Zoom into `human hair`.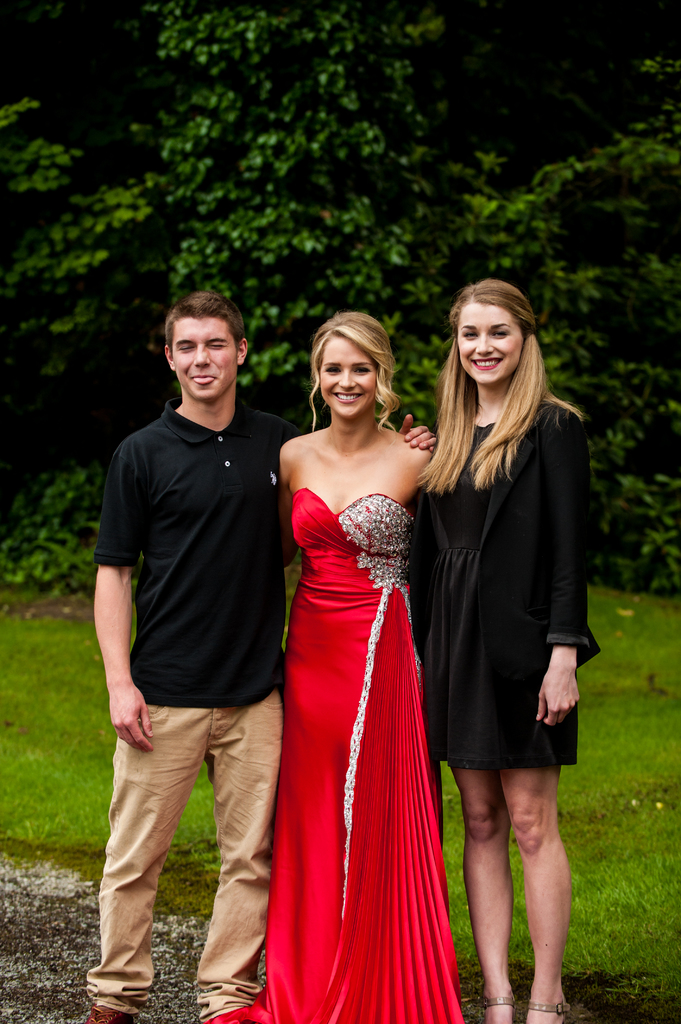
Zoom target: (166,288,241,365).
